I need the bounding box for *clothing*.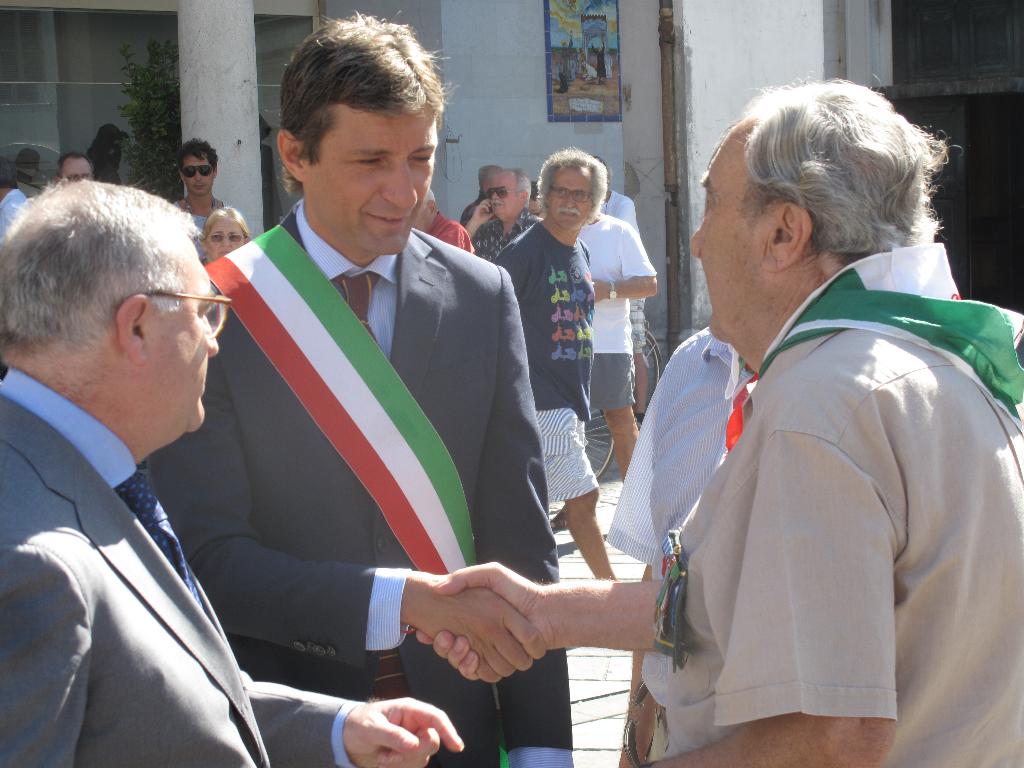
Here it is: 628, 221, 1005, 762.
